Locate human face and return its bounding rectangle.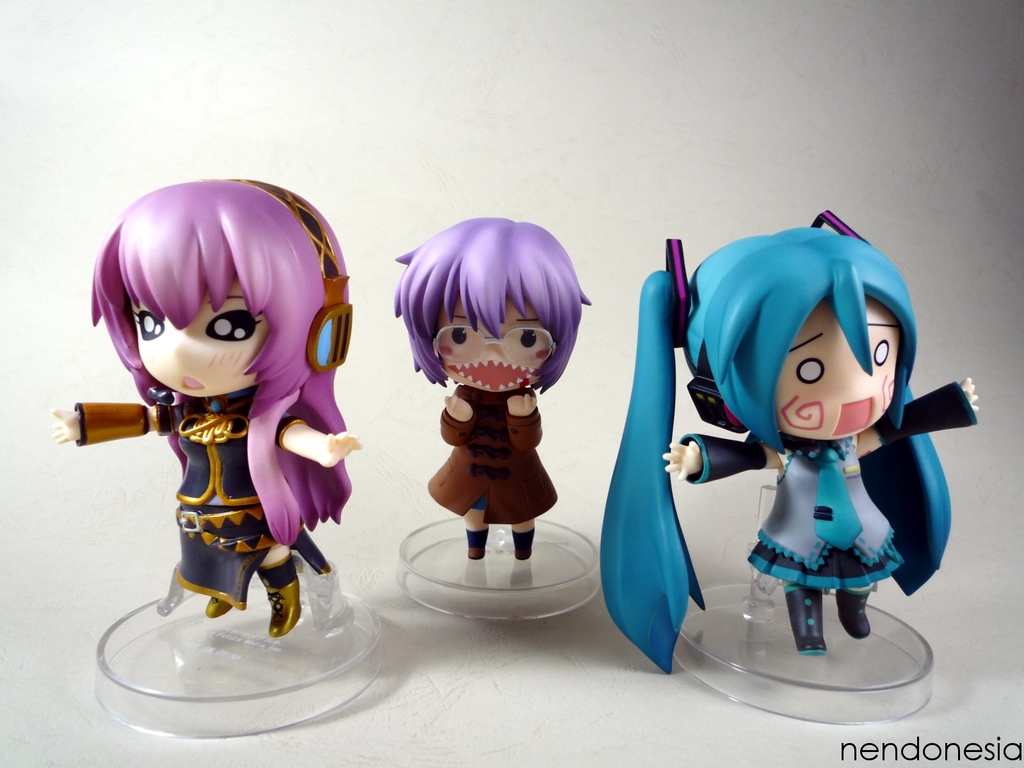
(776, 300, 897, 444).
